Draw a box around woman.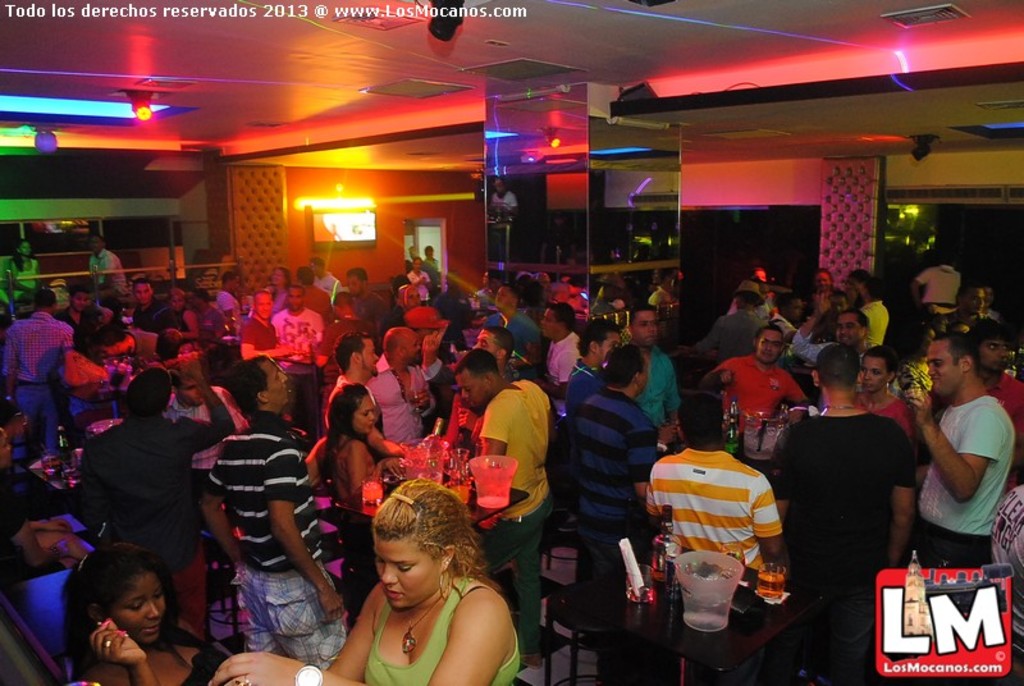
257/270/291/320.
